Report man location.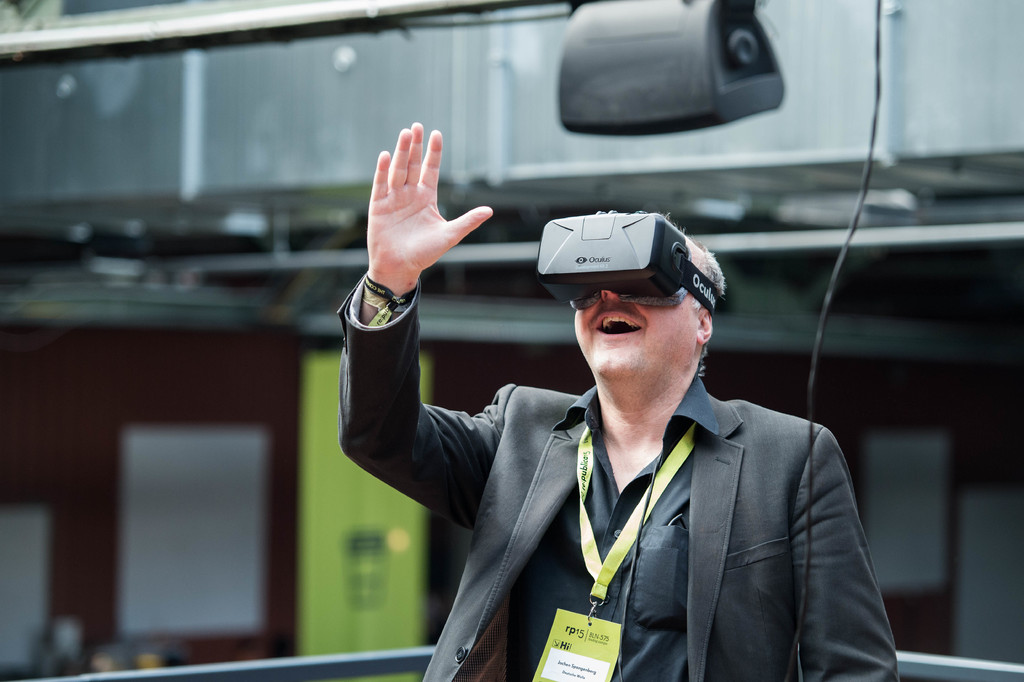
Report: [left=374, top=178, right=912, bottom=661].
